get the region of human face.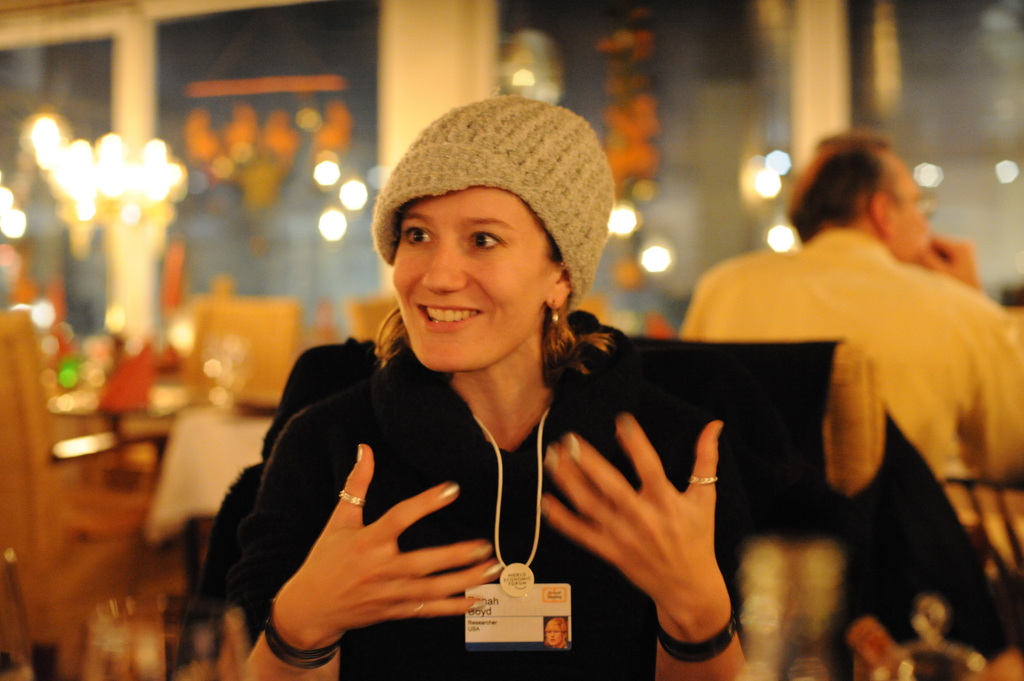
rect(892, 170, 918, 257).
